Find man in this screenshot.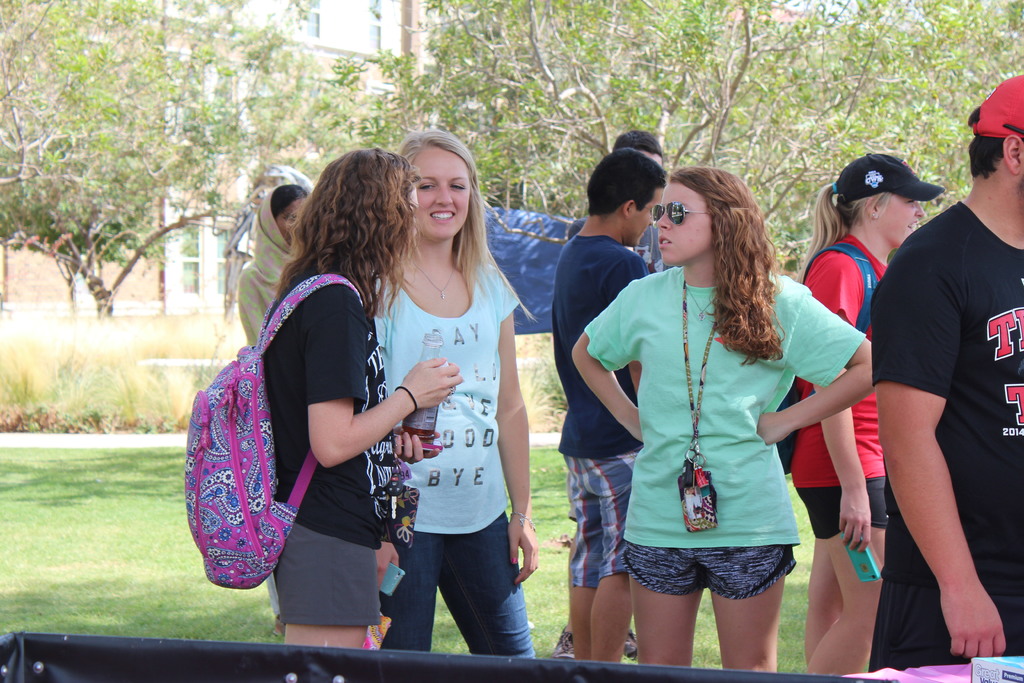
The bounding box for man is locate(567, 130, 676, 668).
